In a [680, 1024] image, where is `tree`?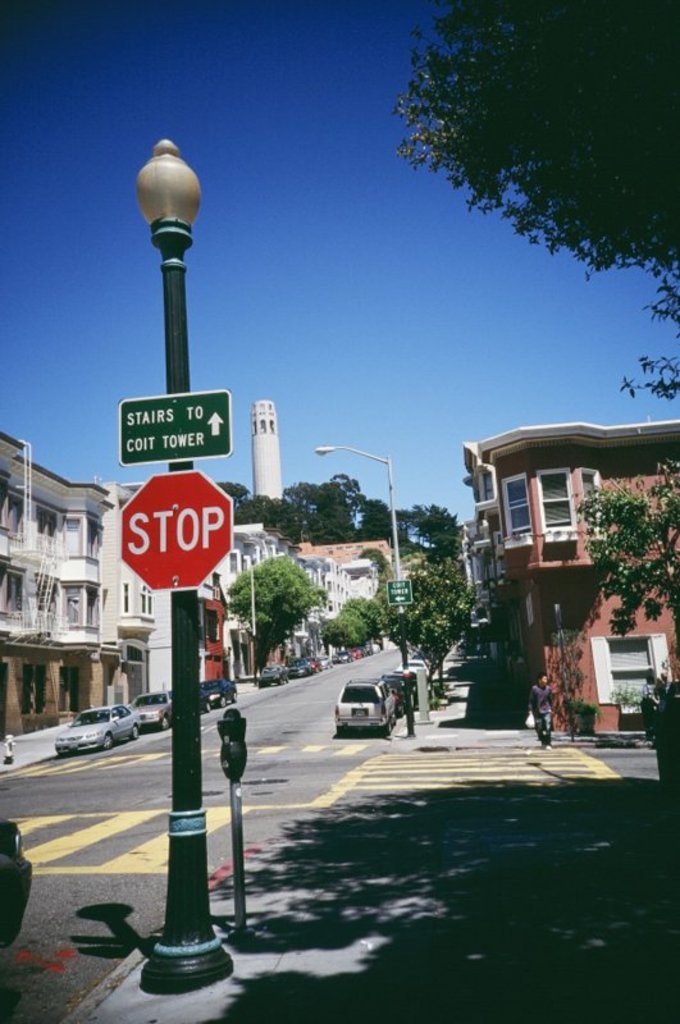
383,0,679,406.
